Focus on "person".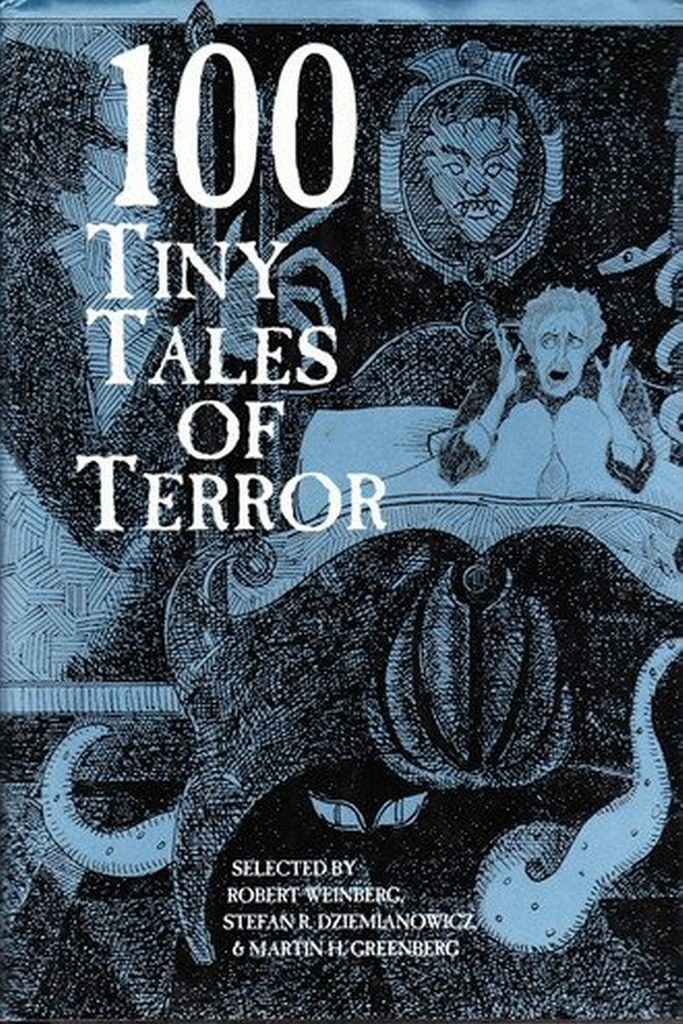
Focused at 457 248 647 506.
